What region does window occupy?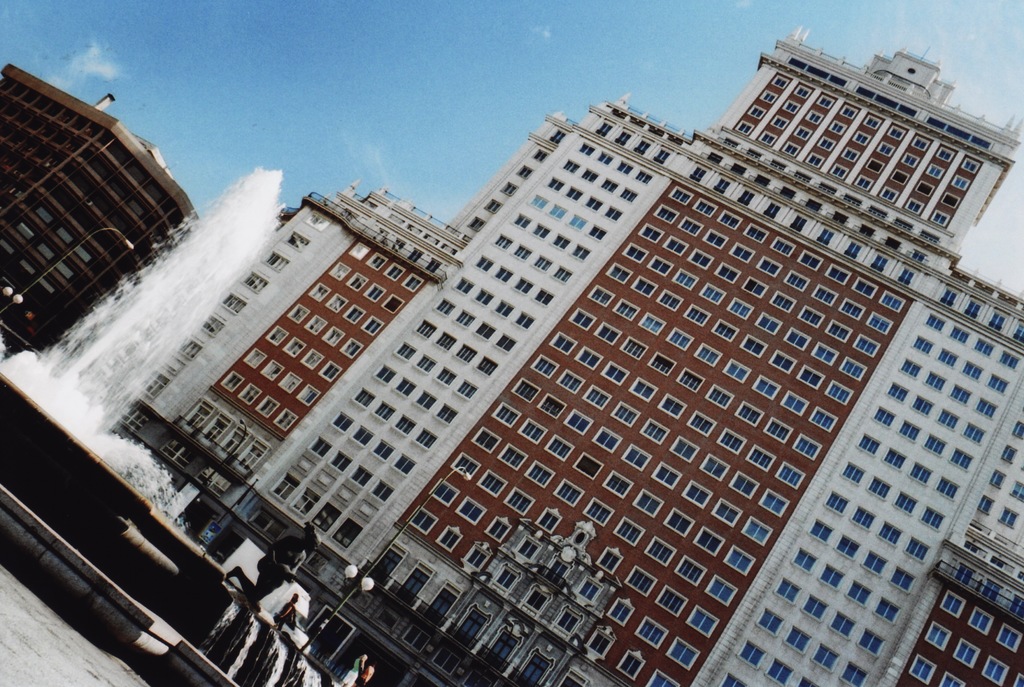
select_region(341, 337, 362, 354).
